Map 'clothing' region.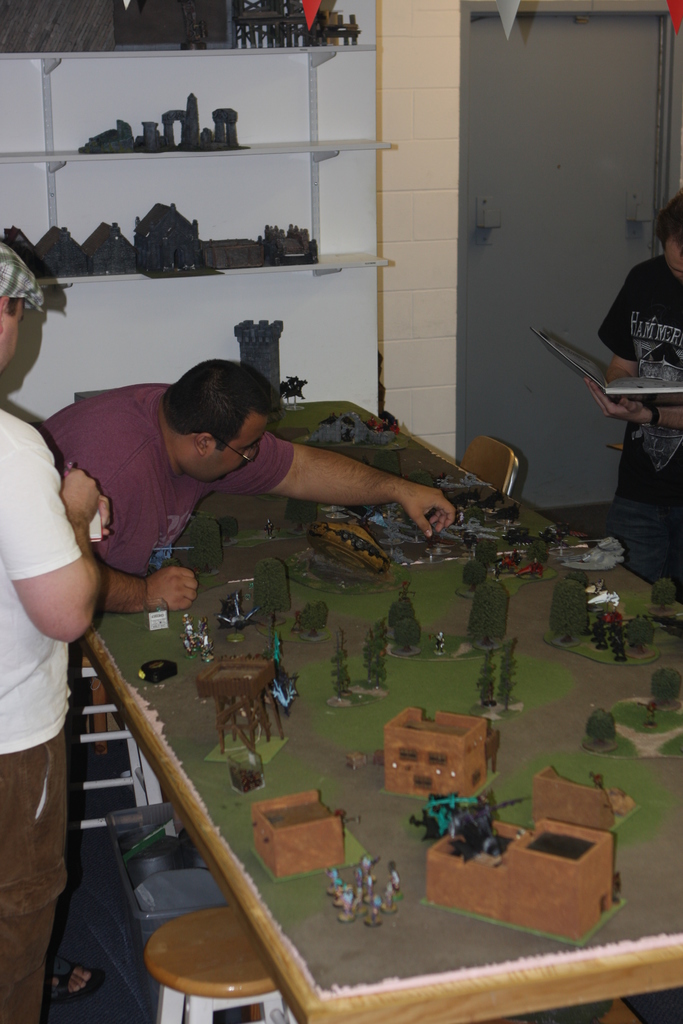
Mapped to box=[0, 399, 87, 1023].
